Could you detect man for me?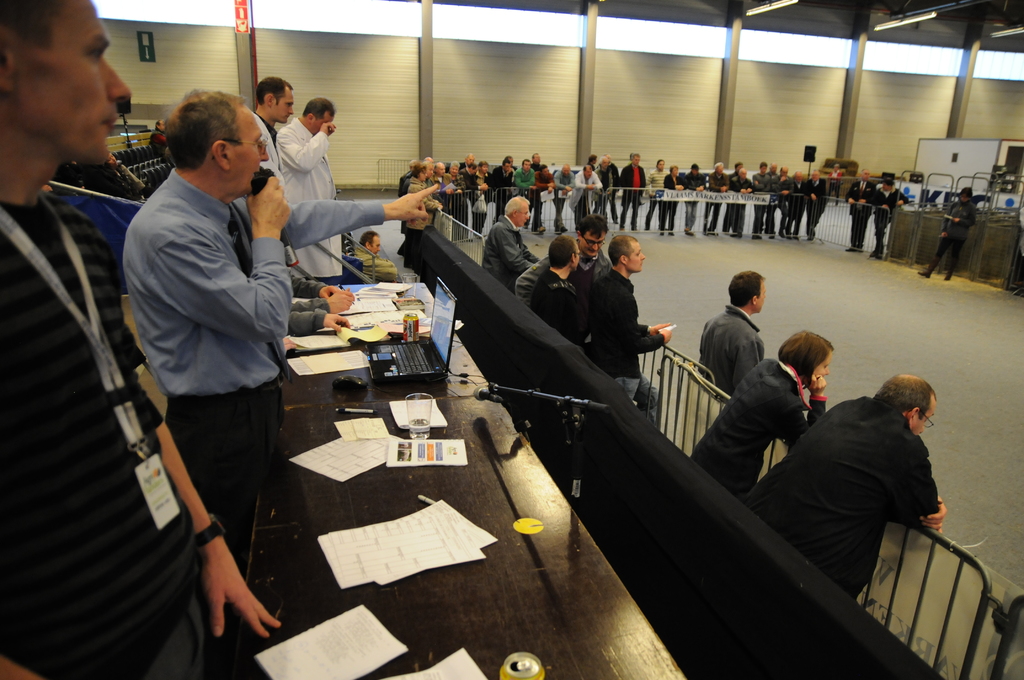
Detection result: pyautogui.locateOnScreen(705, 164, 725, 237).
